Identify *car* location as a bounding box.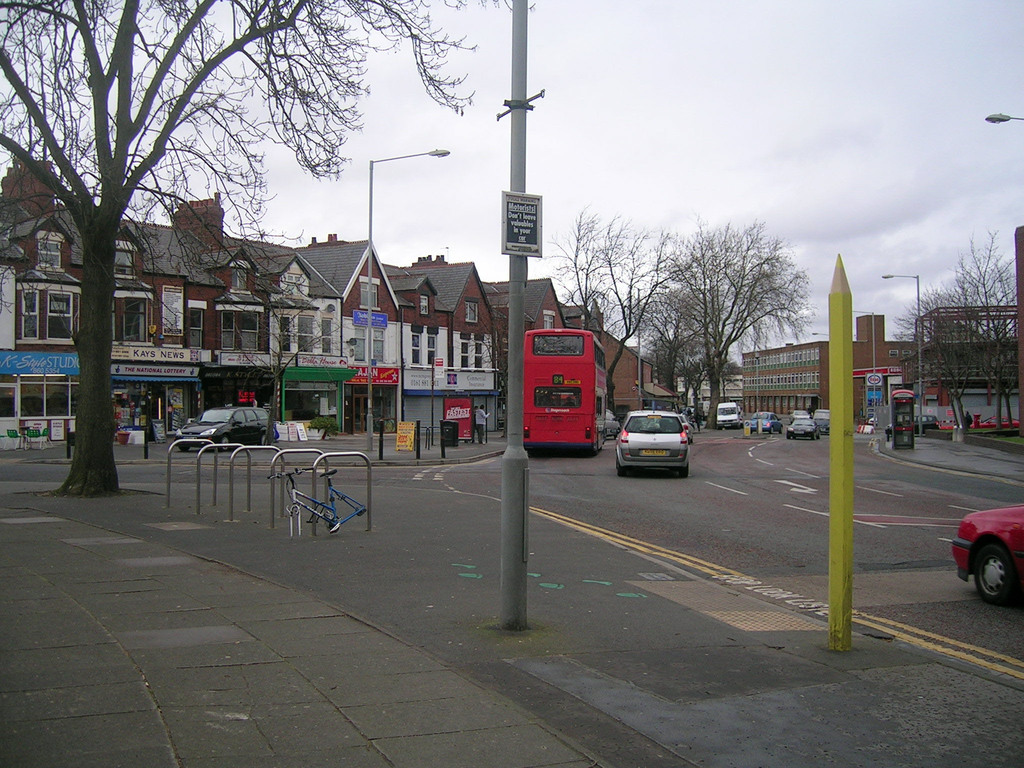
(left=812, top=406, right=831, bottom=429).
